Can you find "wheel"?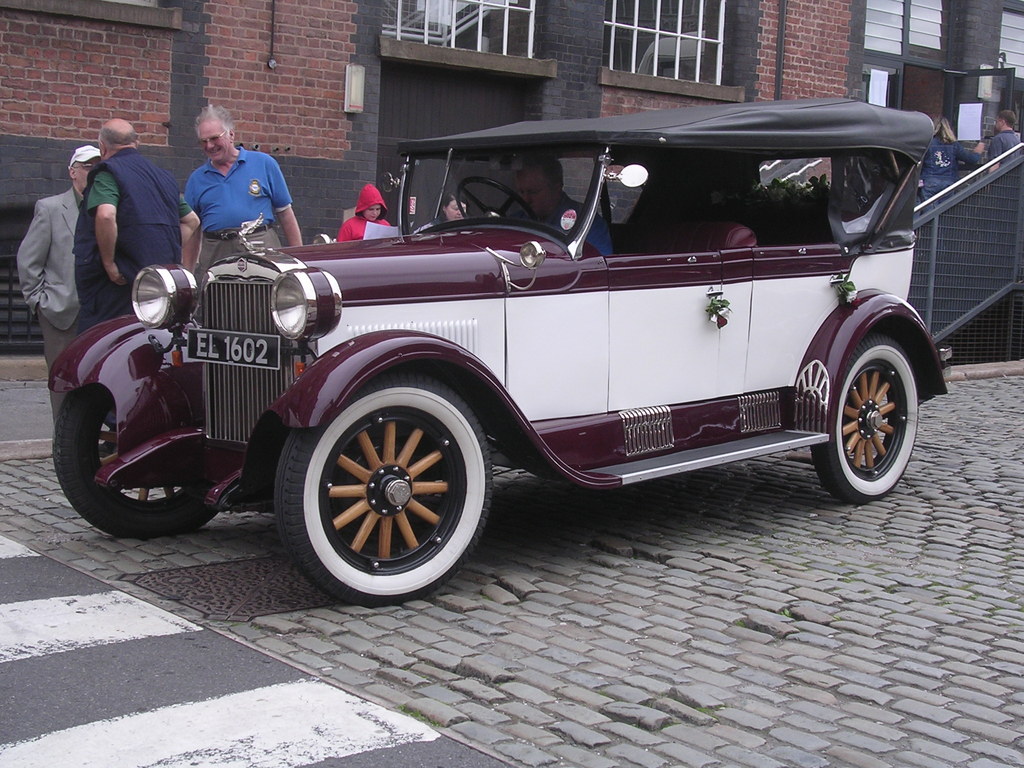
Yes, bounding box: BBox(456, 177, 541, 237).
